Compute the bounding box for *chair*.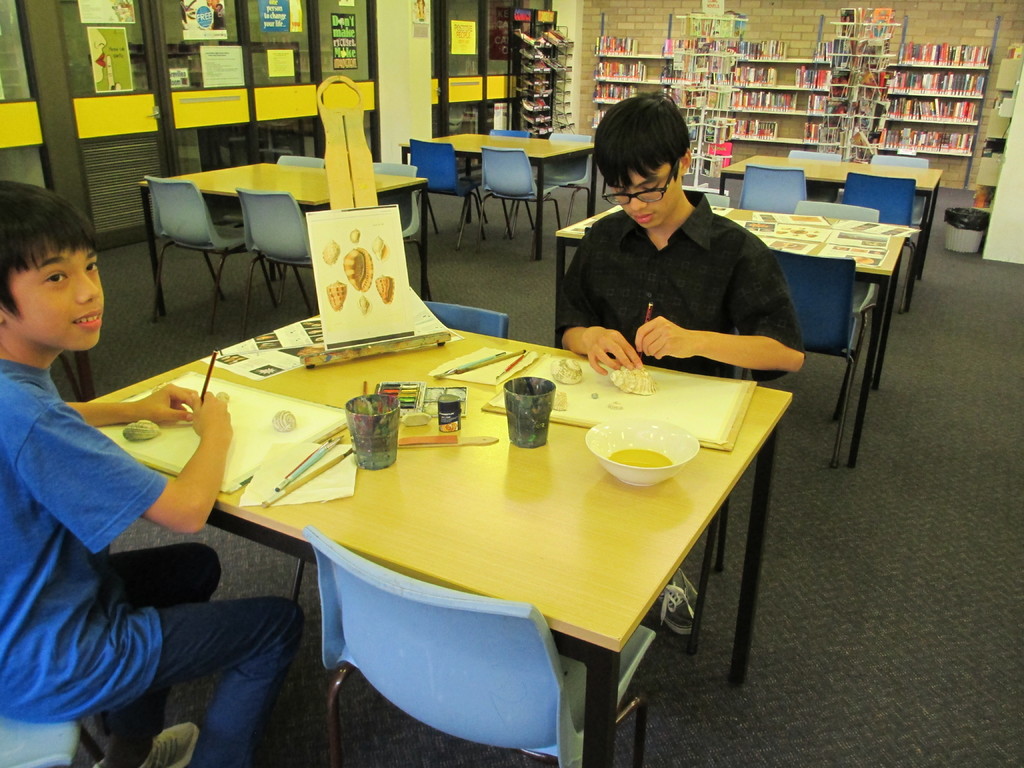
<box>508,131,592,237</box>.
